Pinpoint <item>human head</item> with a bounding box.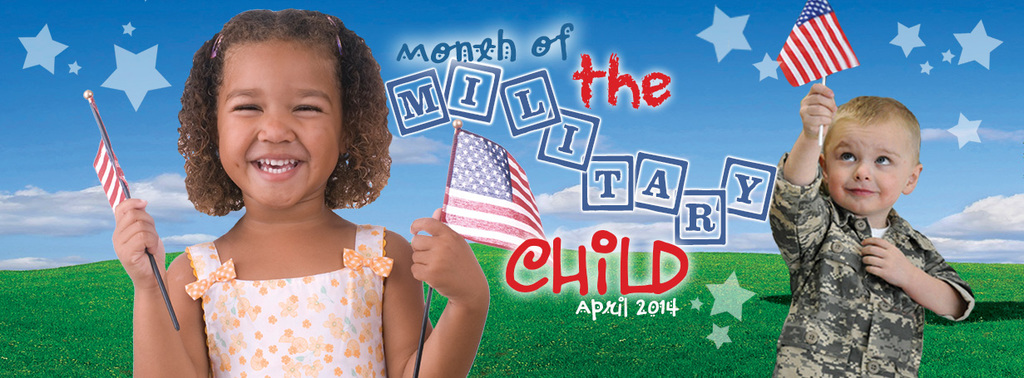
bbox(821, 95, 930, 227).
